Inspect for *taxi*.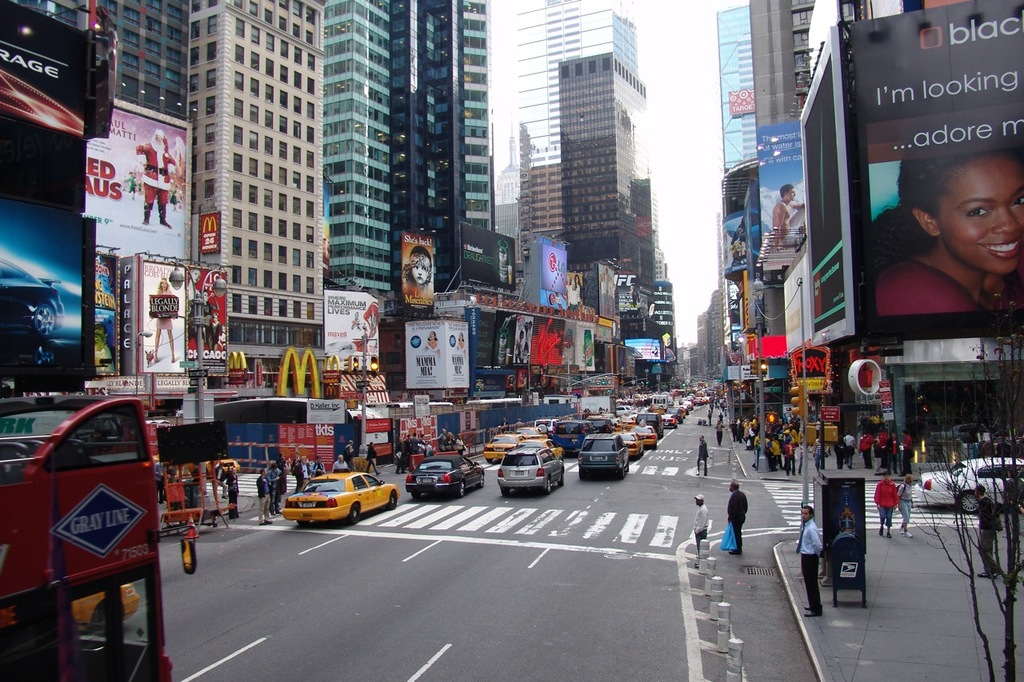
Inspection: x1=610, y1=431, x2=646, y2=461.
